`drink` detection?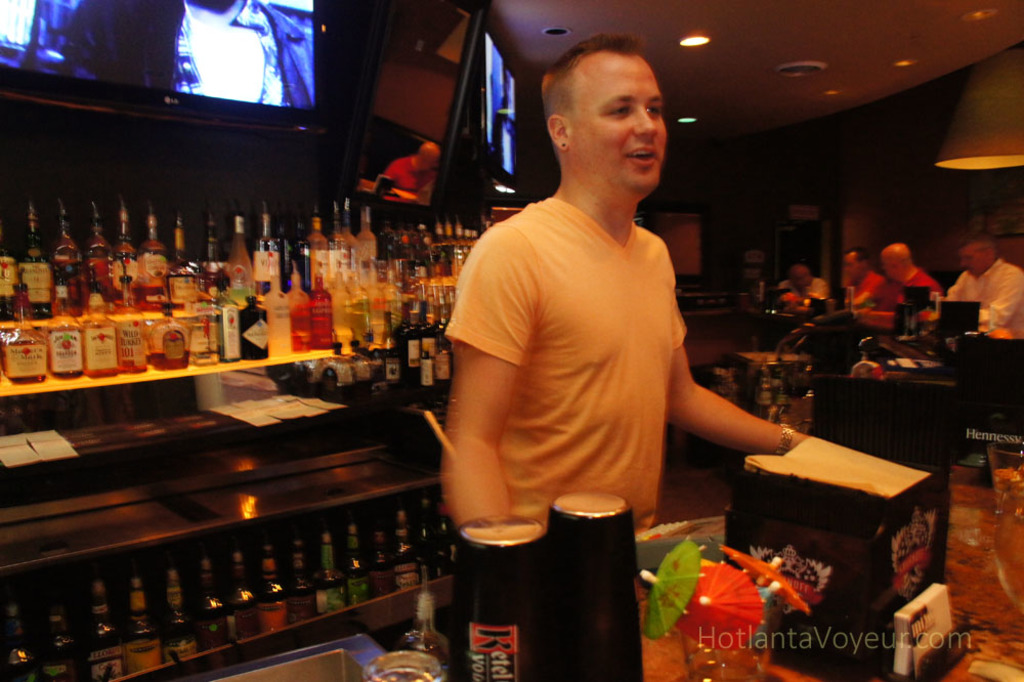
x1=414, y1=523, x2=442, y2=577
